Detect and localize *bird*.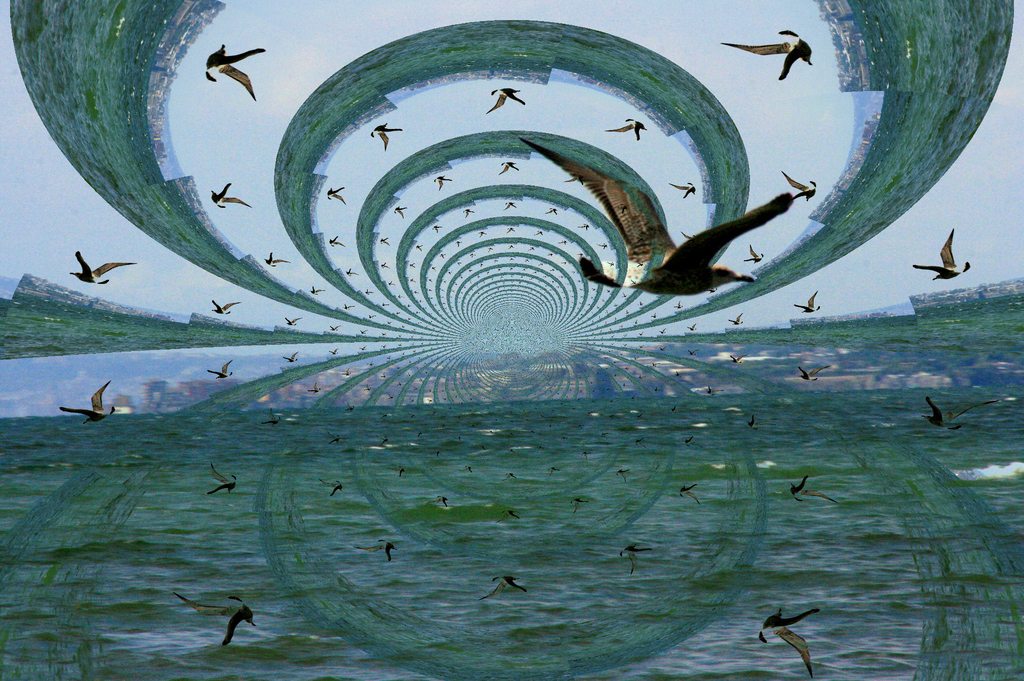
Localized at box=[172, 595, 257, 647].
